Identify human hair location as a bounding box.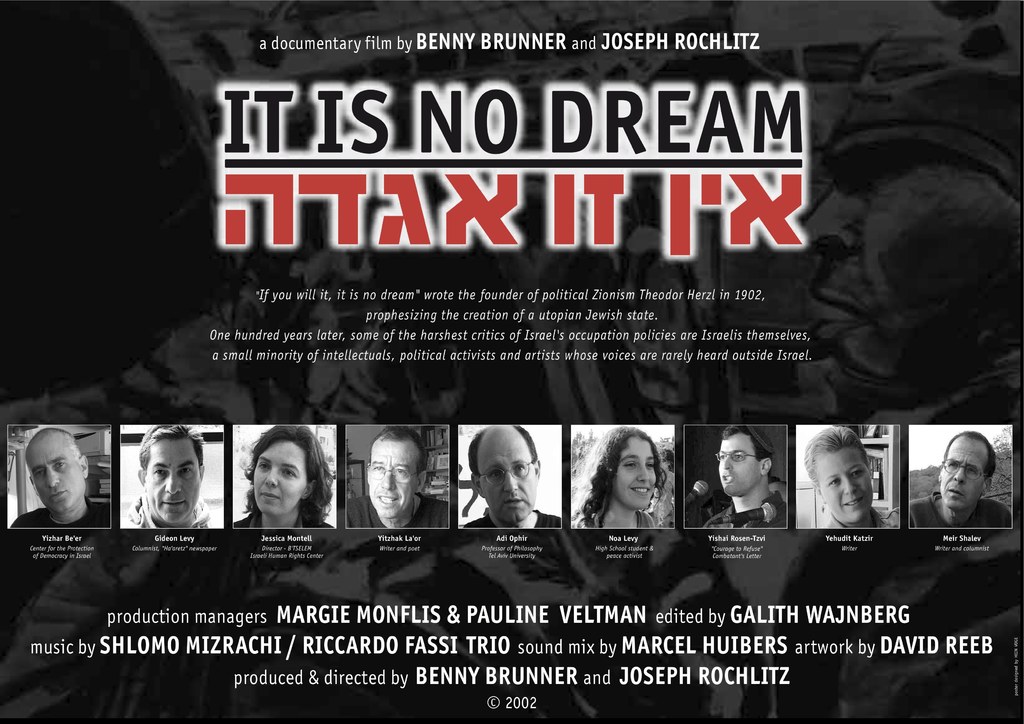
Rect(232, 423, 339, 527).
